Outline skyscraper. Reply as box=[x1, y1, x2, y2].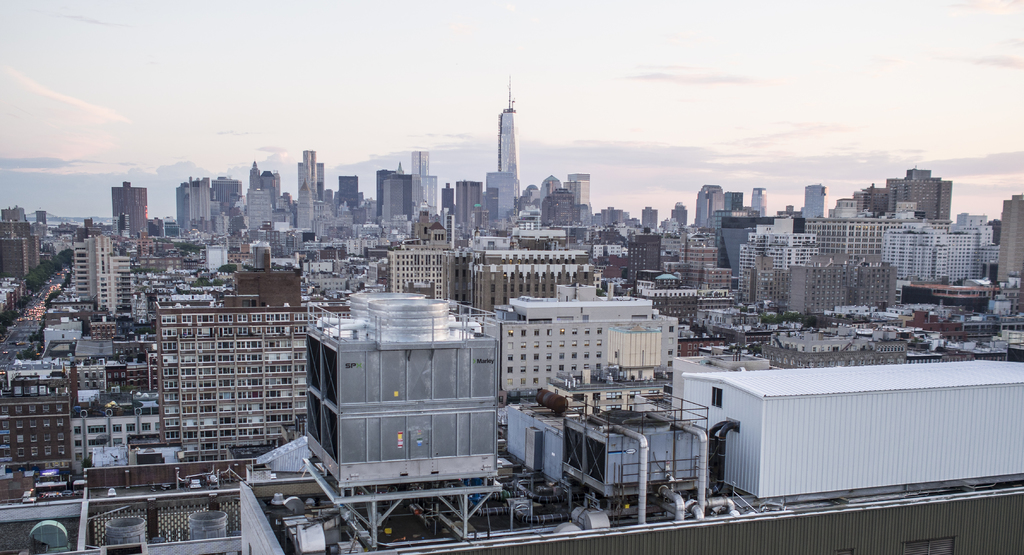
box=[0, 213, 45, 283].
